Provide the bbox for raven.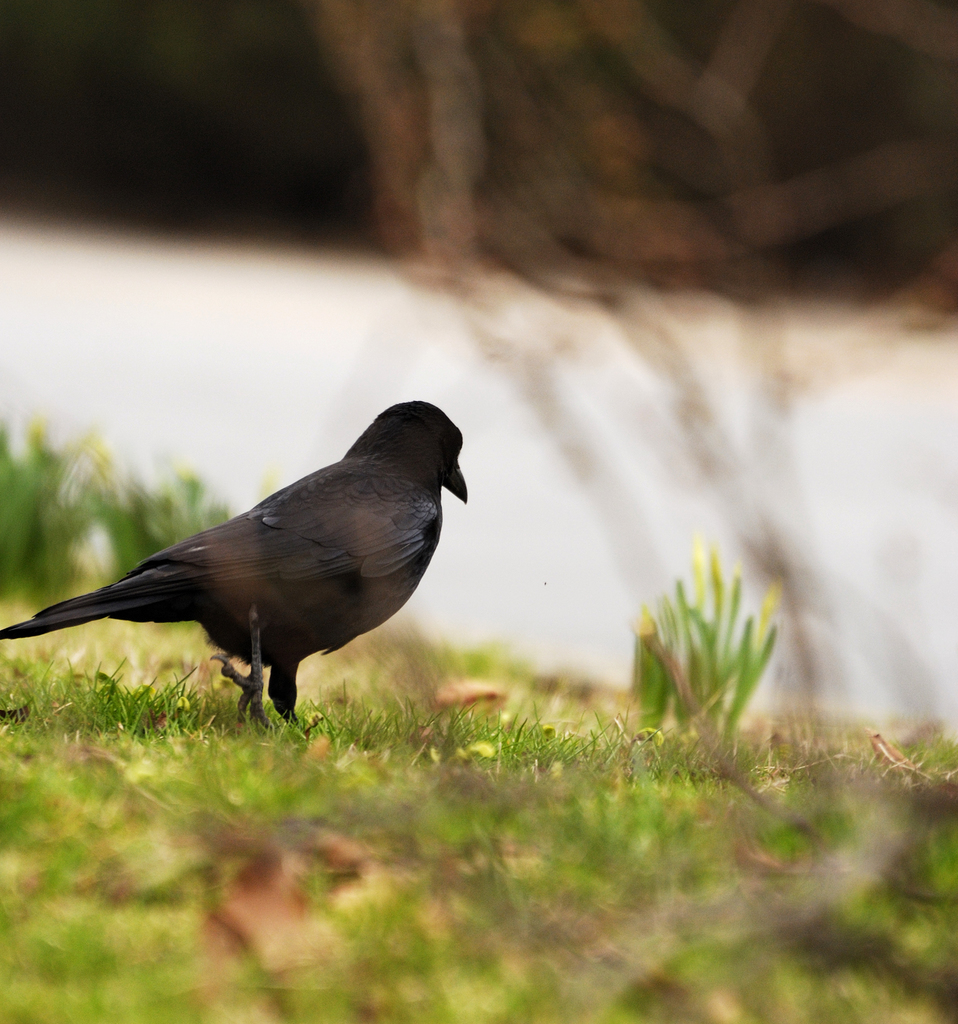
{"x1": 3, "y1": 381, "x2": 487, "y2": 731}.
